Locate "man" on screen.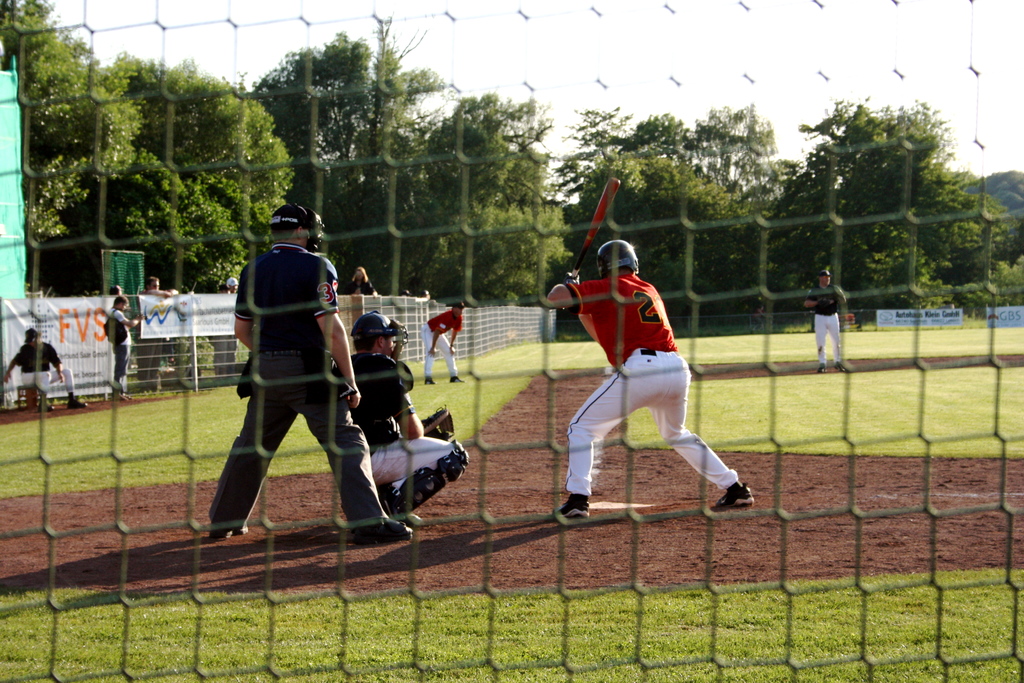
On screen at region(336, 315, 473, 527).
